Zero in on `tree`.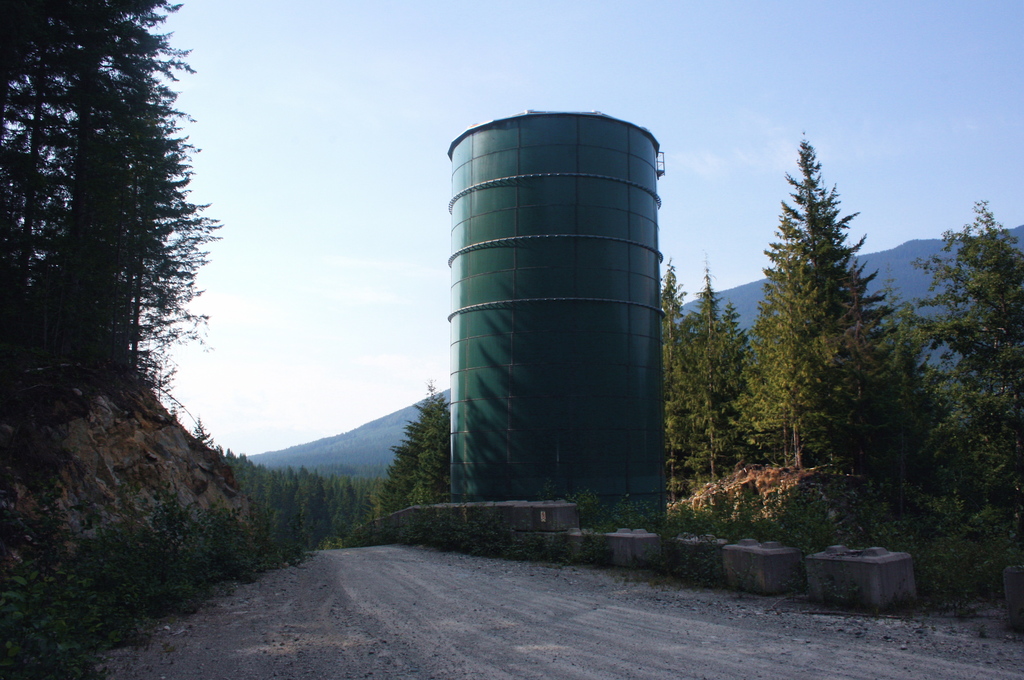
Zeroed in: [left=413, top=389, right=451, bottom=502].
